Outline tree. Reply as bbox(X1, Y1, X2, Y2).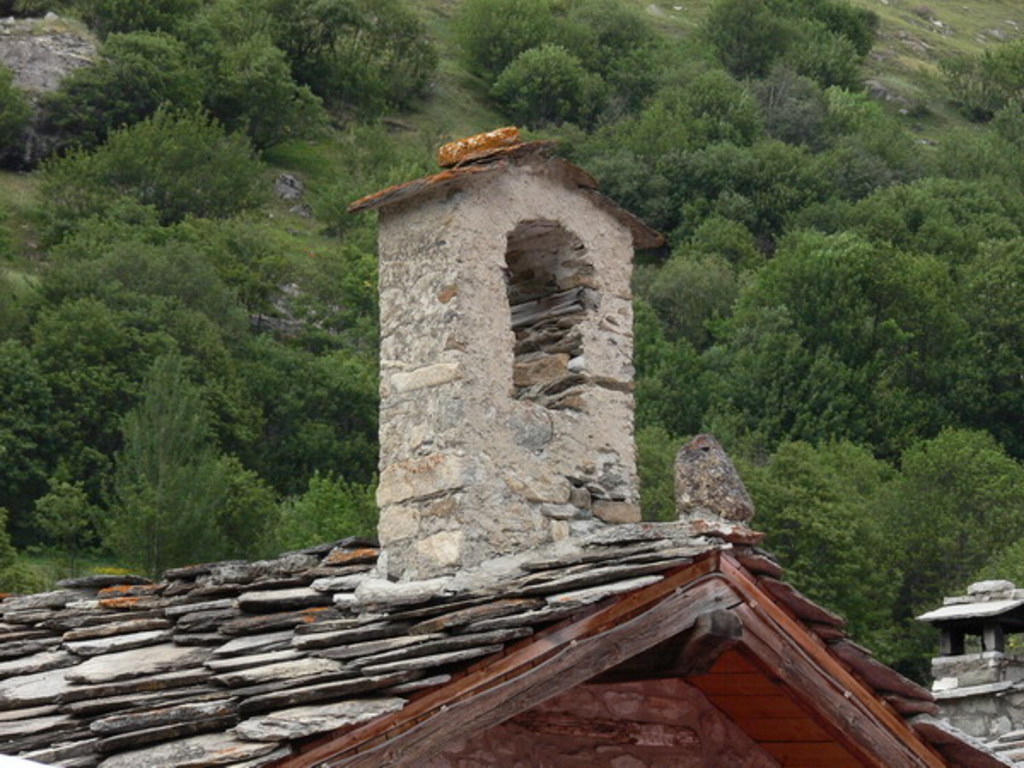
bbox(602, 152, 669, 237).
